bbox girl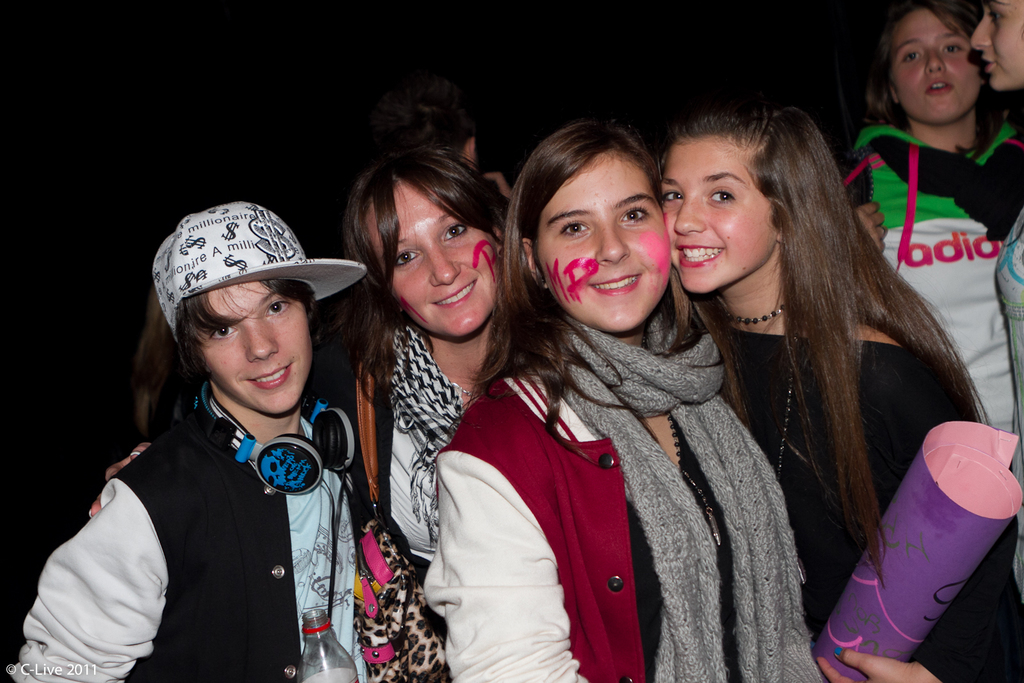
<bbox>967, 0, 1023, 588</bbox>
